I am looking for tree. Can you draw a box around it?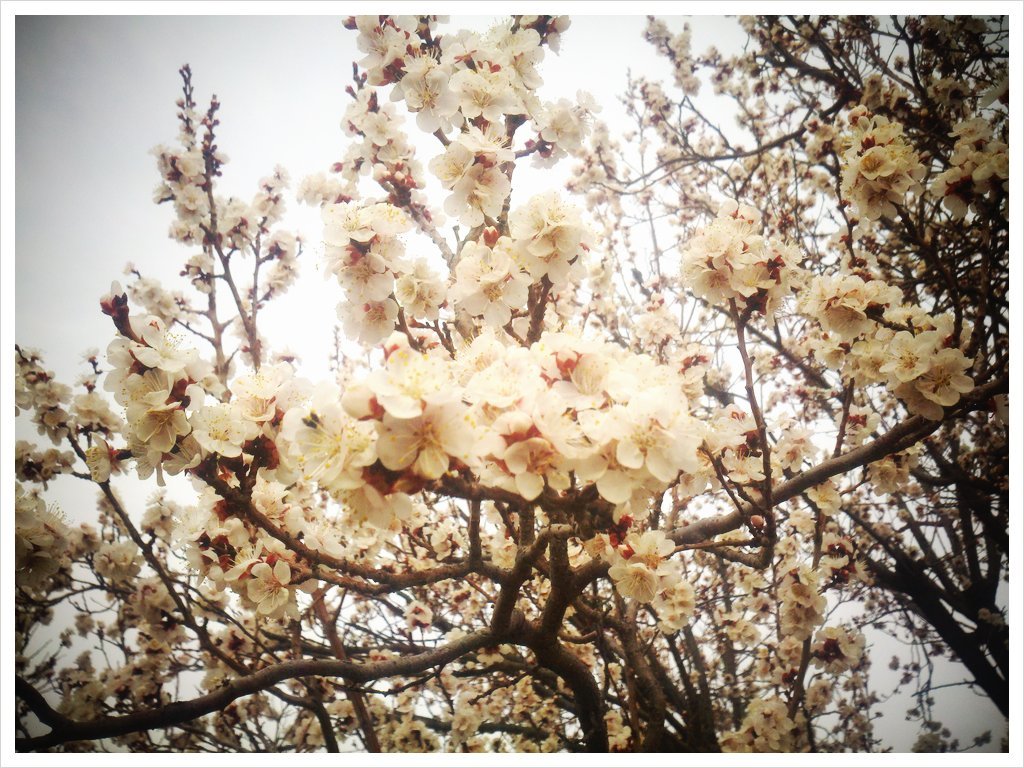
Sure, the bounding box is 14/15/1009/750.
